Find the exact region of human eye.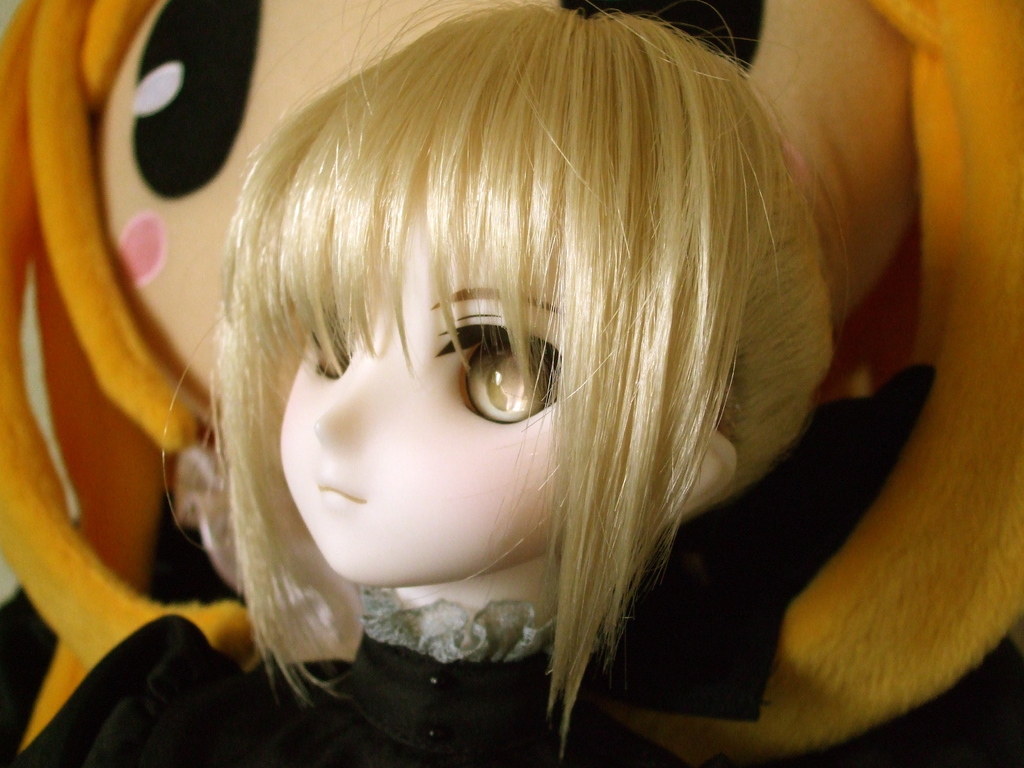
Exact region: region(310, 301, 362, 381).
